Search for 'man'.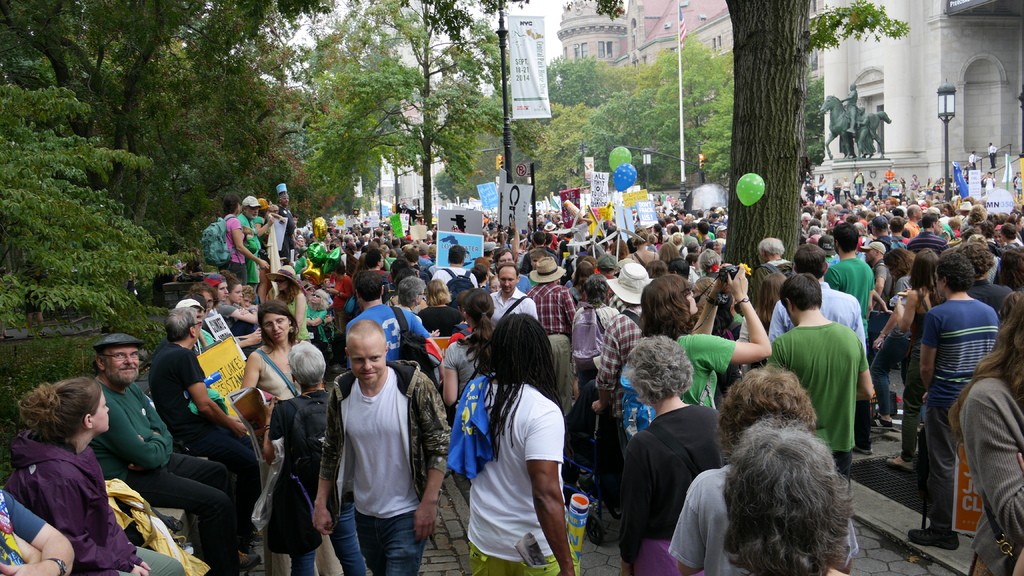
Found at region(147, 310, 257, 492).
